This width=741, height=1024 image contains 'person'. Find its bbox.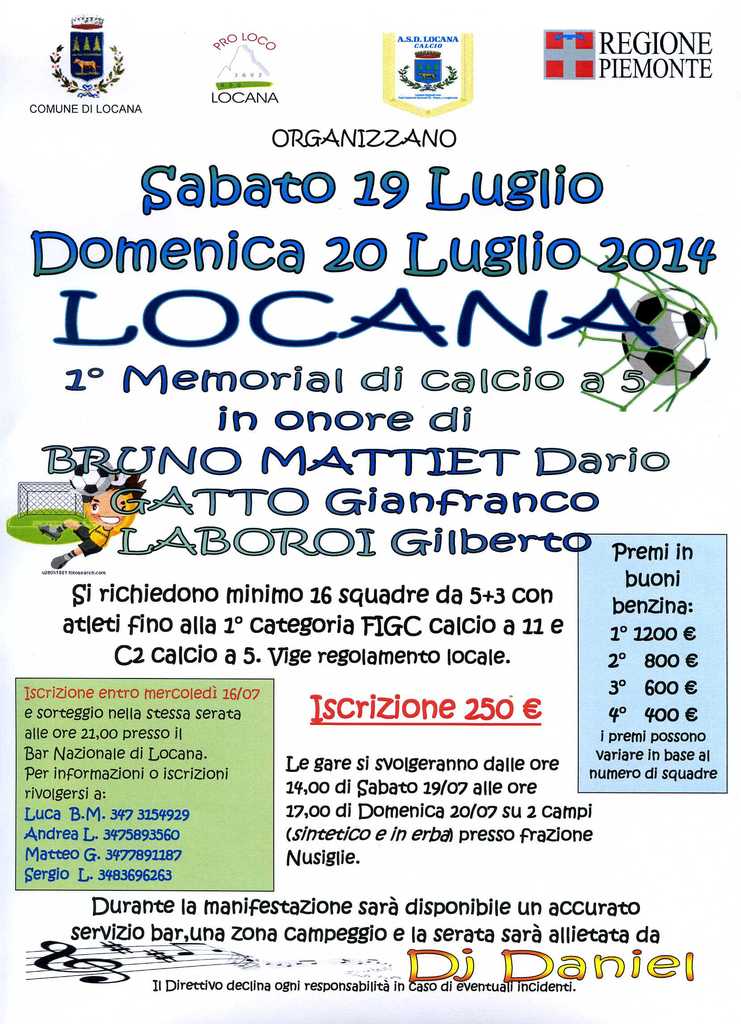
(left=42, top=464, right=145, bottom=568).
